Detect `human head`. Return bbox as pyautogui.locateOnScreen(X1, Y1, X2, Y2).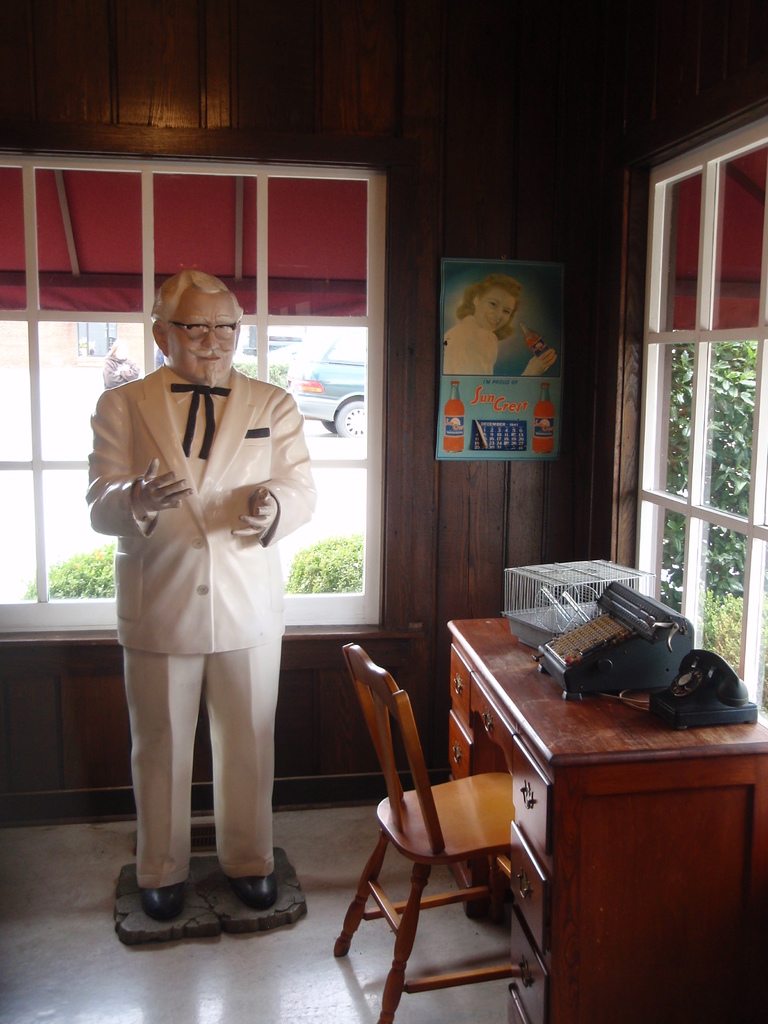
pyautogui.locateOnScreen(473, 273, 518, 332).
